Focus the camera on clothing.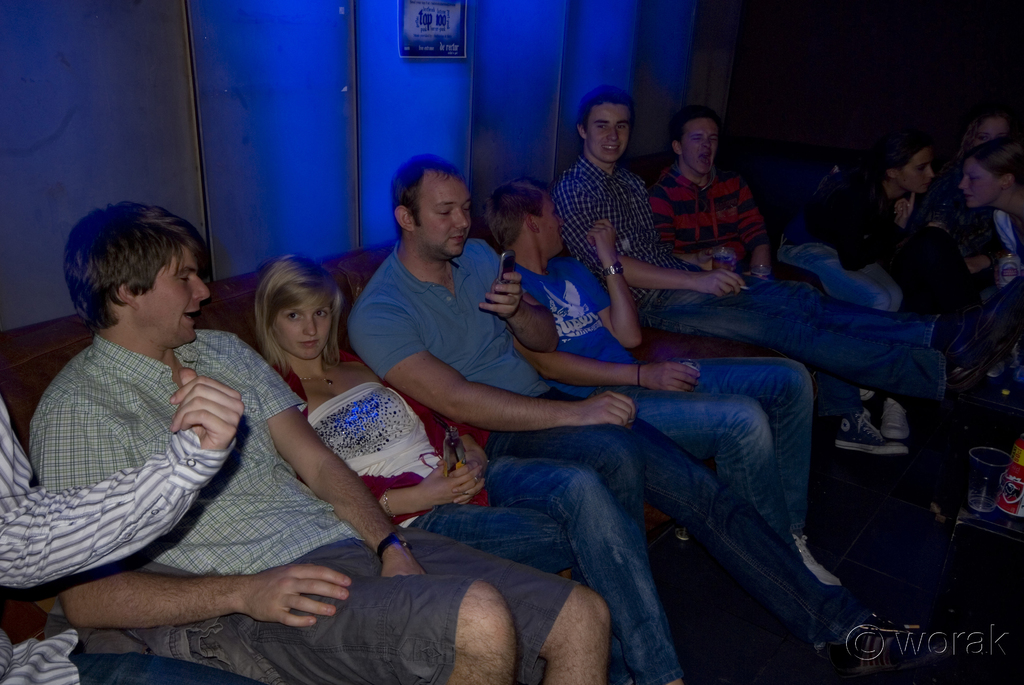
Focus region: detection(25, 326, 589, 684).
